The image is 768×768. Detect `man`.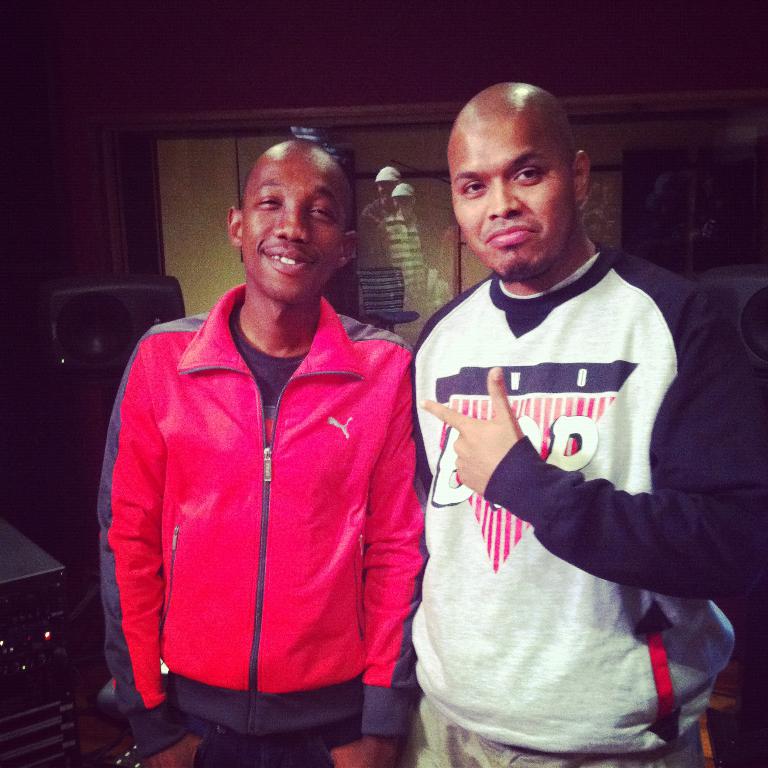
Detection: (left=95, top=124, right=431, bottom=767).
